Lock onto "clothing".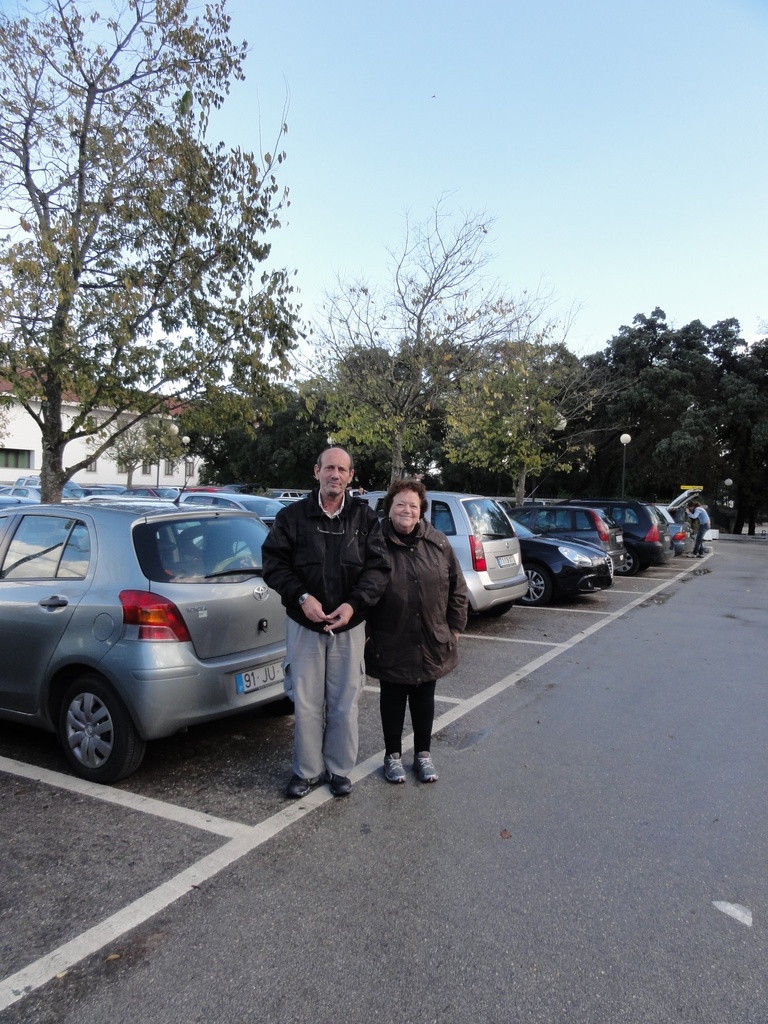
Locked: BBox(261, 490, 394, 762).
